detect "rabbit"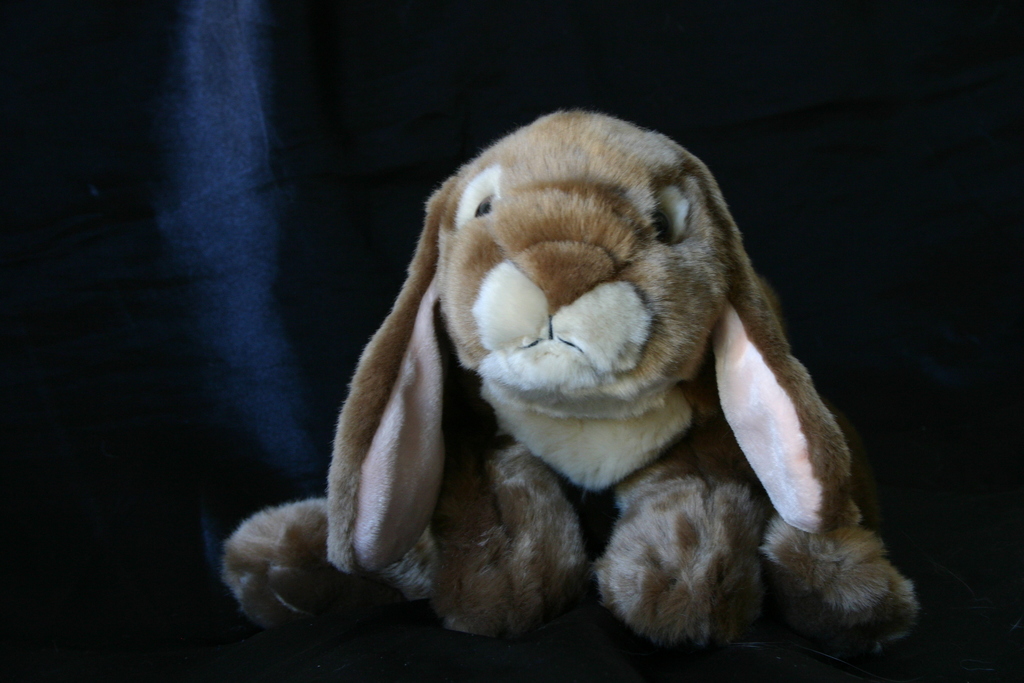
[left=221, top=109, right=927, bottom=661]
